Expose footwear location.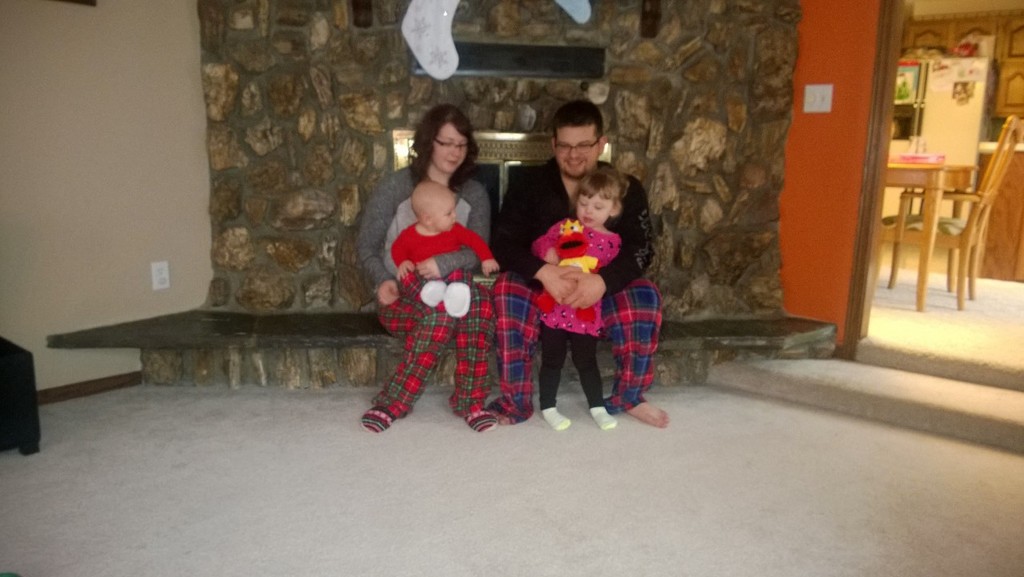
Exposed at [x1=467, y1=408, x2=499, y2=432].
